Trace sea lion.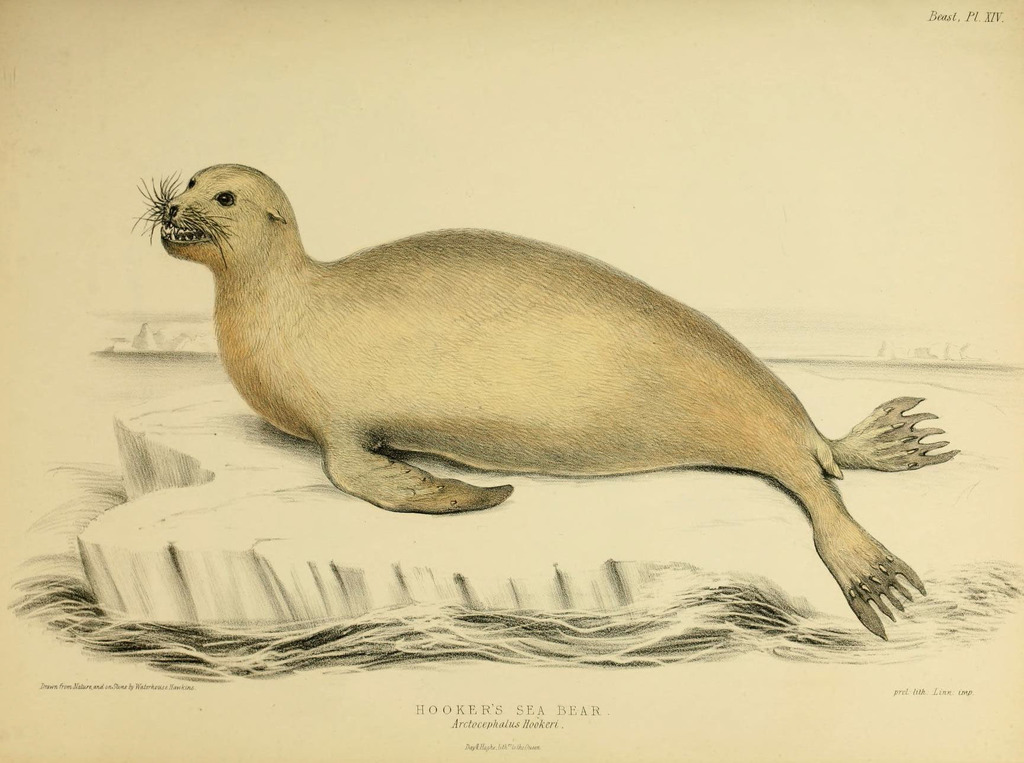
Traced to pyautogui.locateOnScreen(133, 165, 959, 641).
